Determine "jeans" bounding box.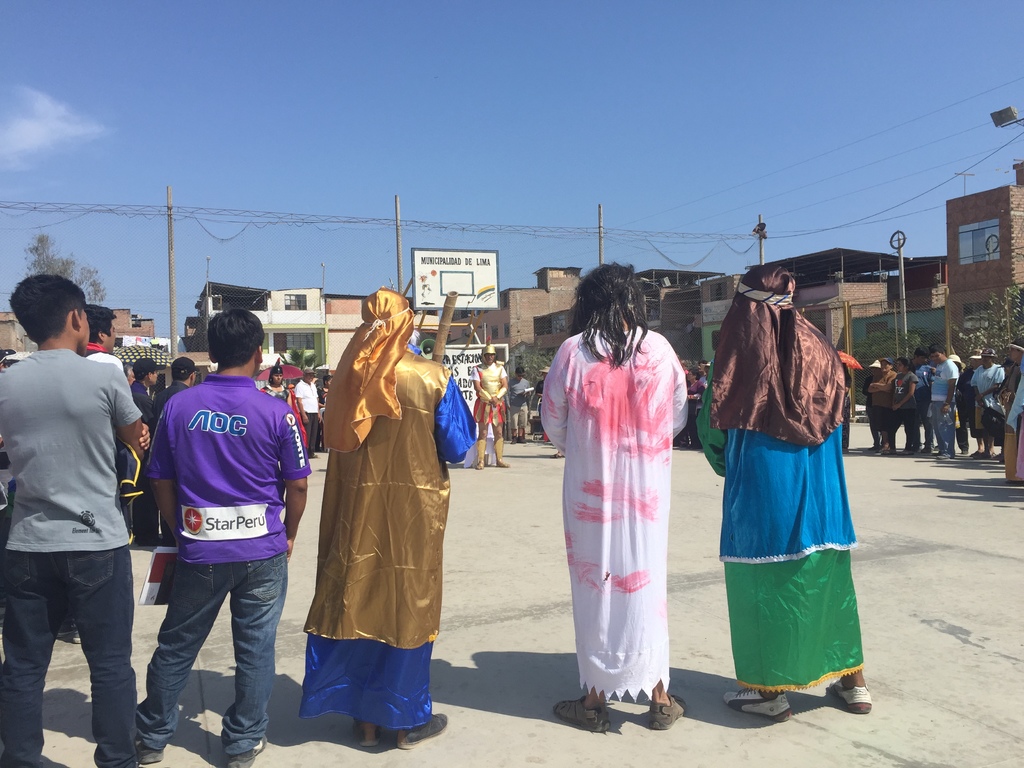
Determined: left=0, top=543, right=135, bottom=767.
